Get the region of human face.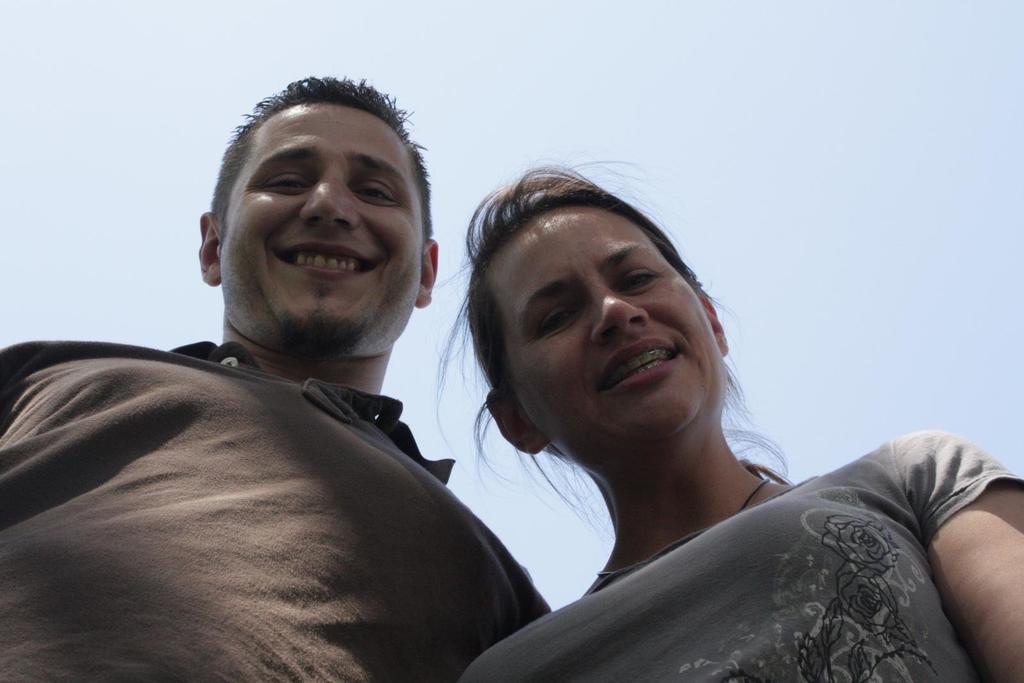
rect(225, 108, 428, 348).
